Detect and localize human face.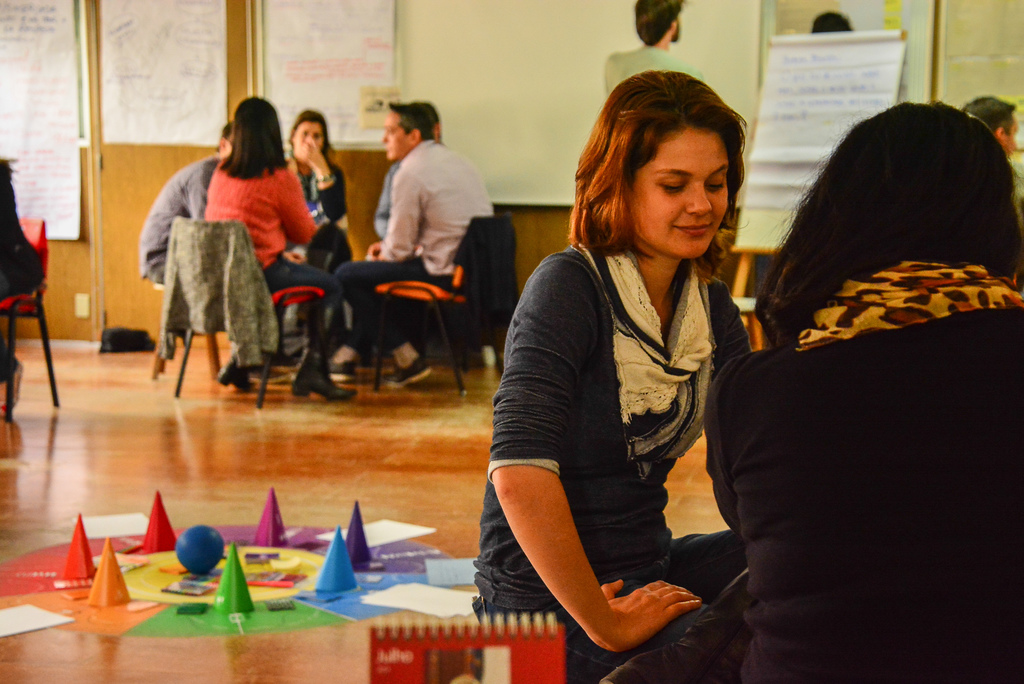
Localized at x1=675, y1=17, x2=683, y2=43.
